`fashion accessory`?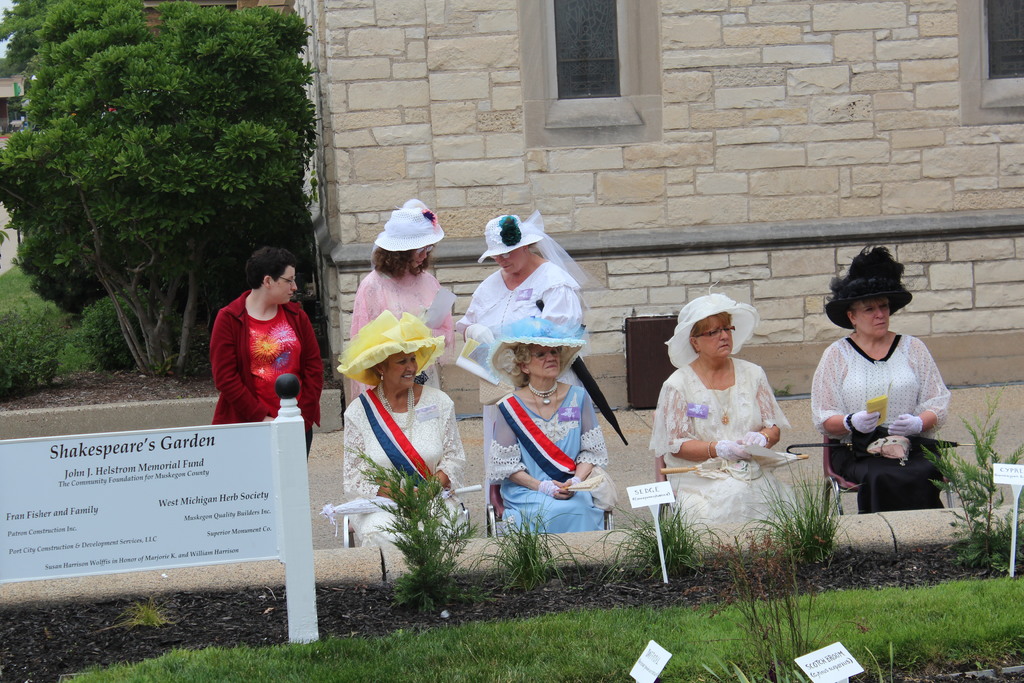
crop(700, 366, 729, 431)
